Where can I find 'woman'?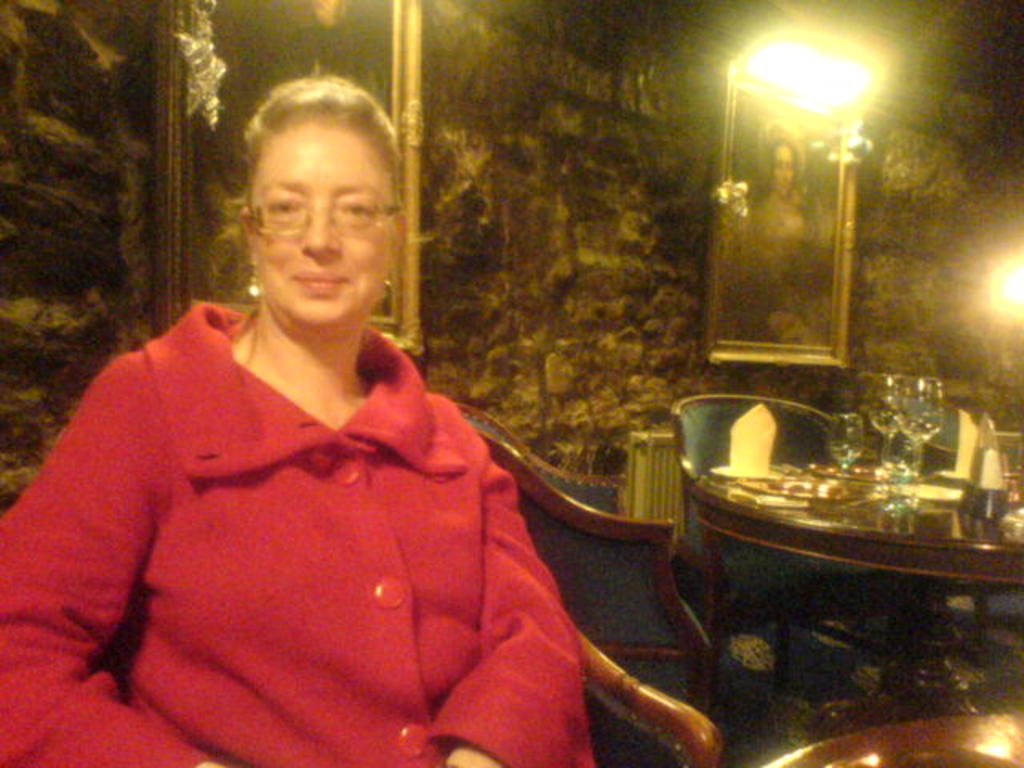
You can find it at x1=10 y1=91 x2=622 y2=767.
